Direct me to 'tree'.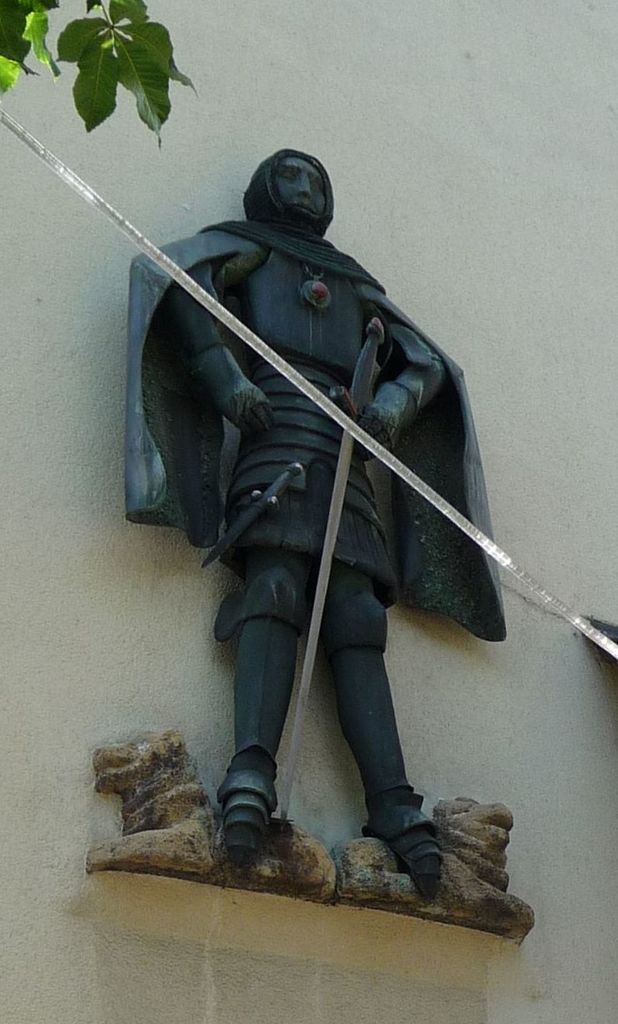
Direction: select_region(33, 0, 211, 151).
